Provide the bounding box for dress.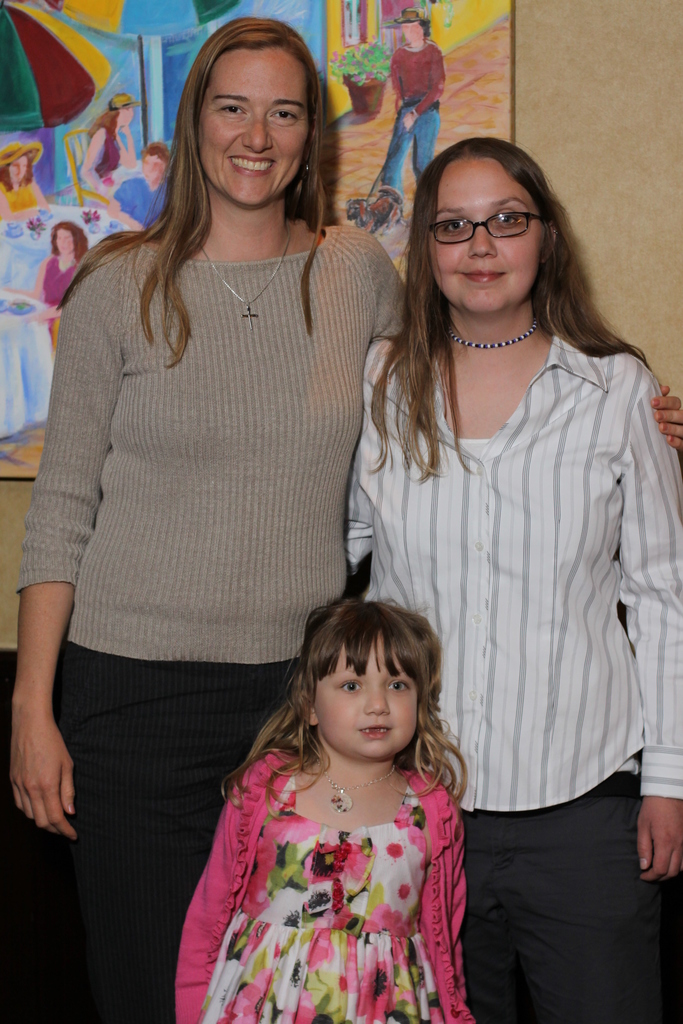
[201, 778, 437, 1023].
